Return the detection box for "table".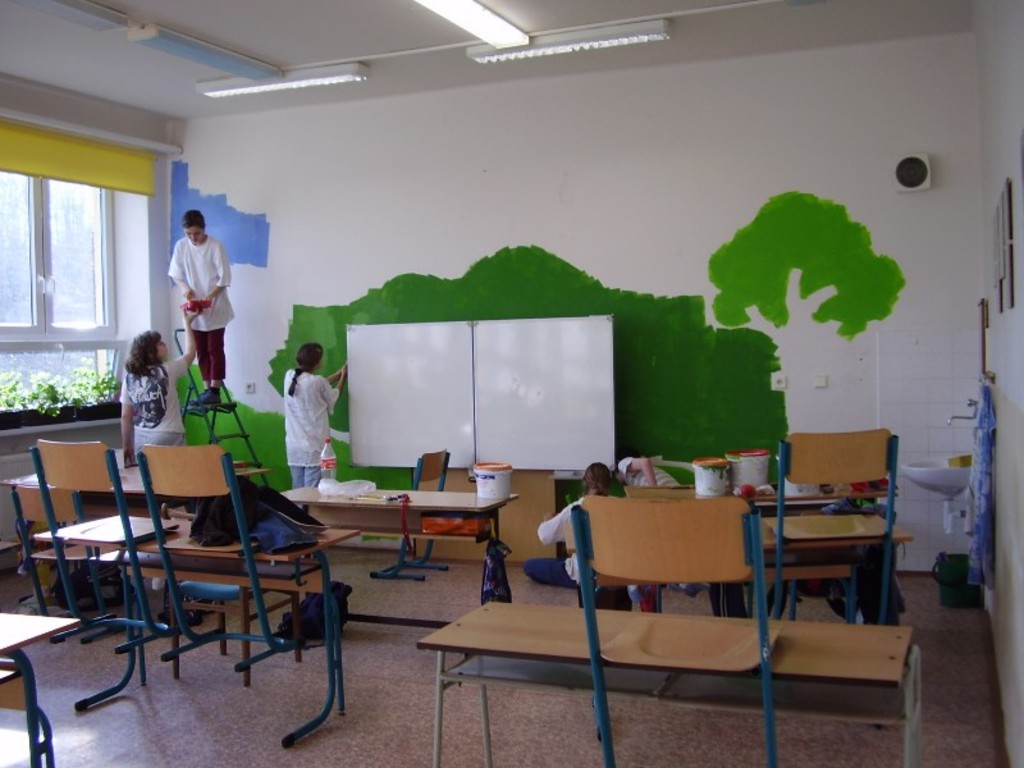
[759, 511, 913, 626].
